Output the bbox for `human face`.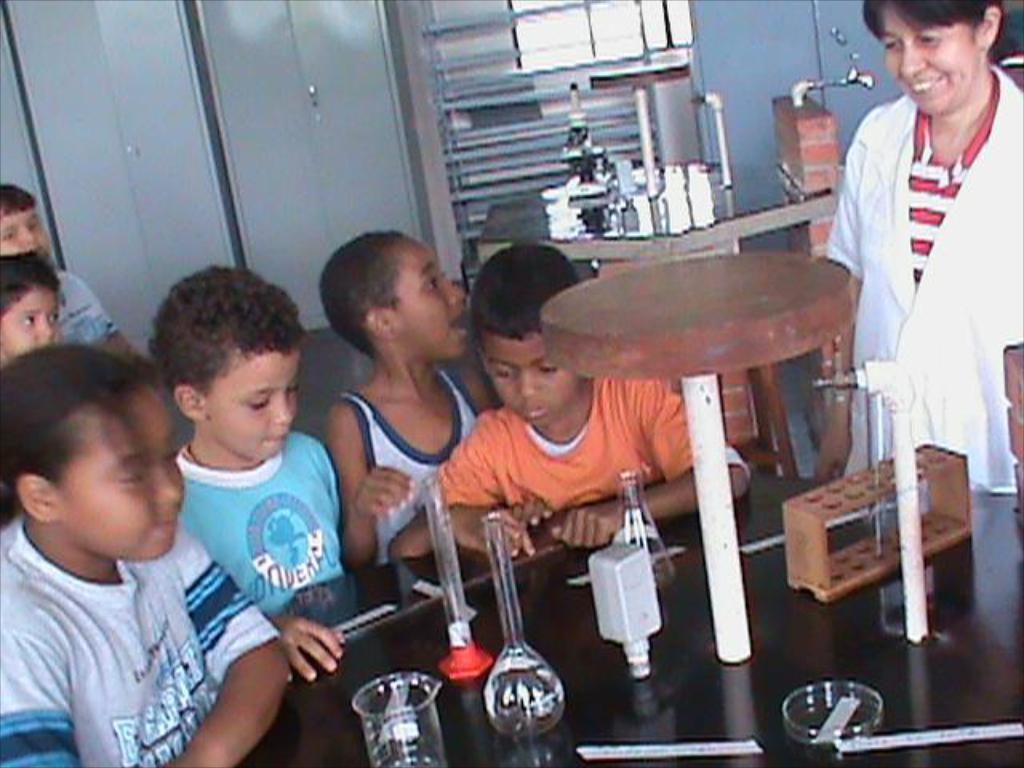
x1=469, y1=325, x2=574, y2=430.
